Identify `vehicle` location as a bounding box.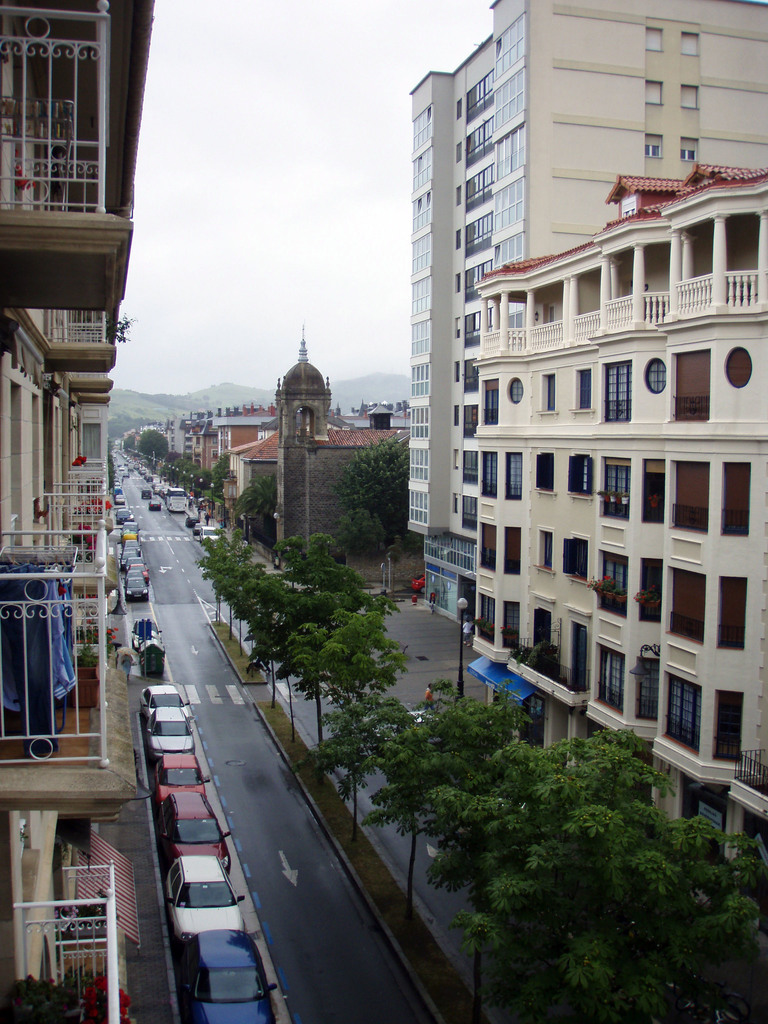
left=143, top=680, right=184, bottom=708.
